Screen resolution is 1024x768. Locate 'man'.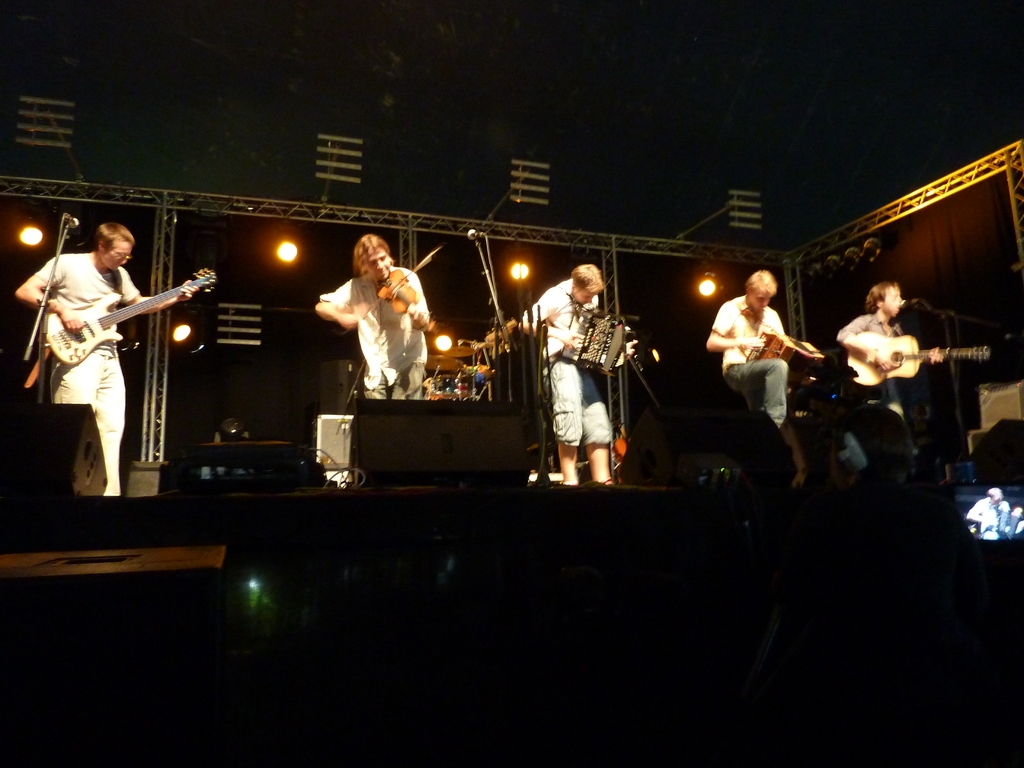
l=842, t=278, r=945, b=463.
